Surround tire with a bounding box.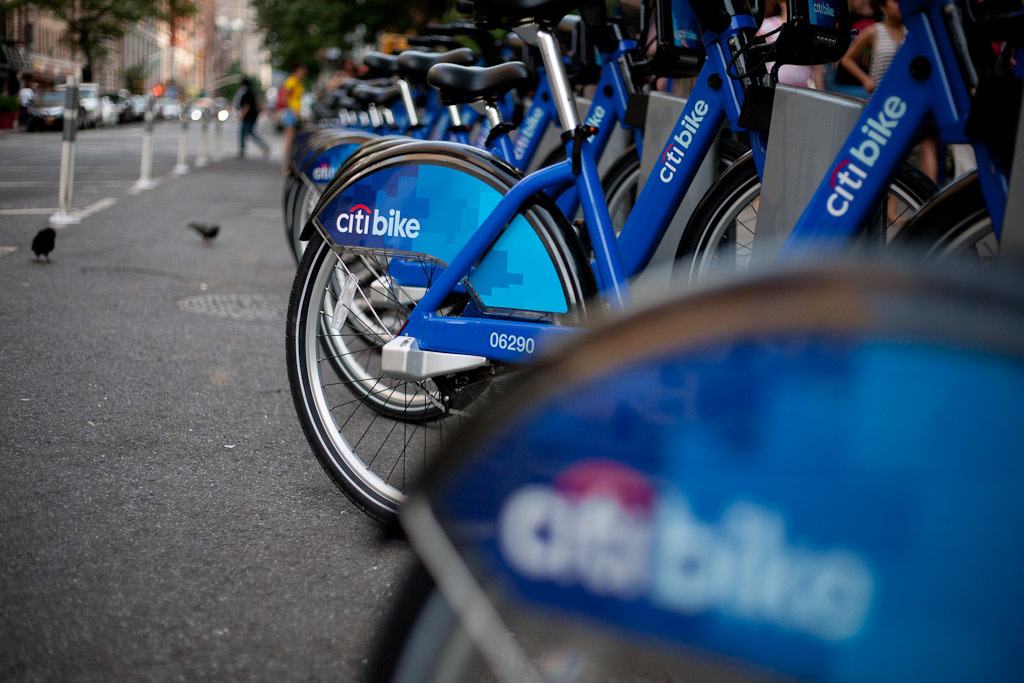
586,146,762,321.
